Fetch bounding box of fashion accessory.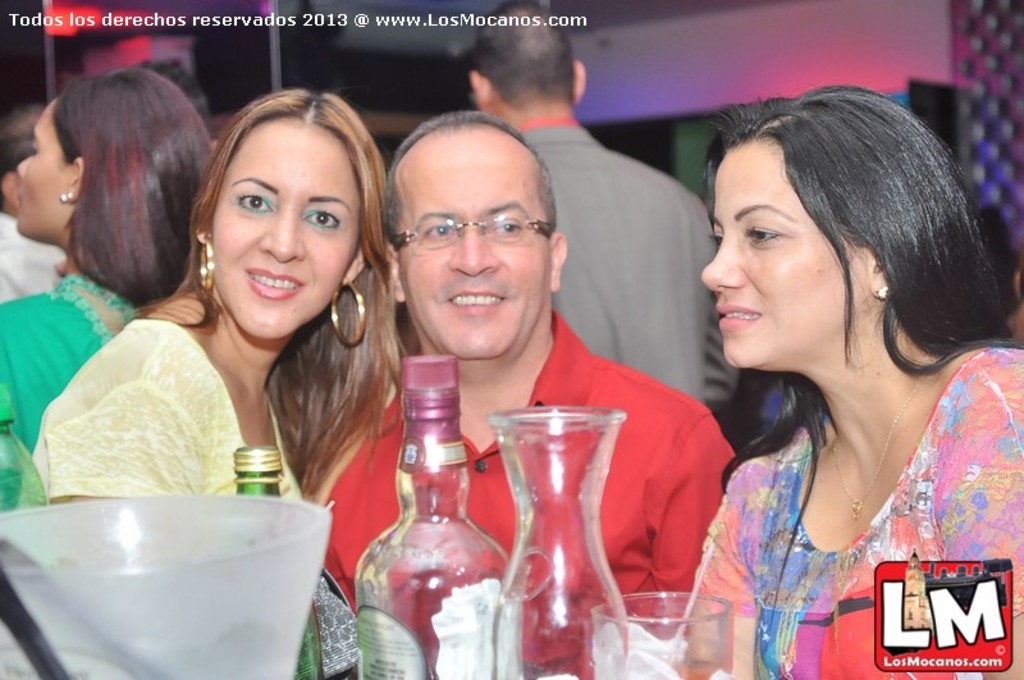
Bbox: rect(329, 278, 369, 348).
